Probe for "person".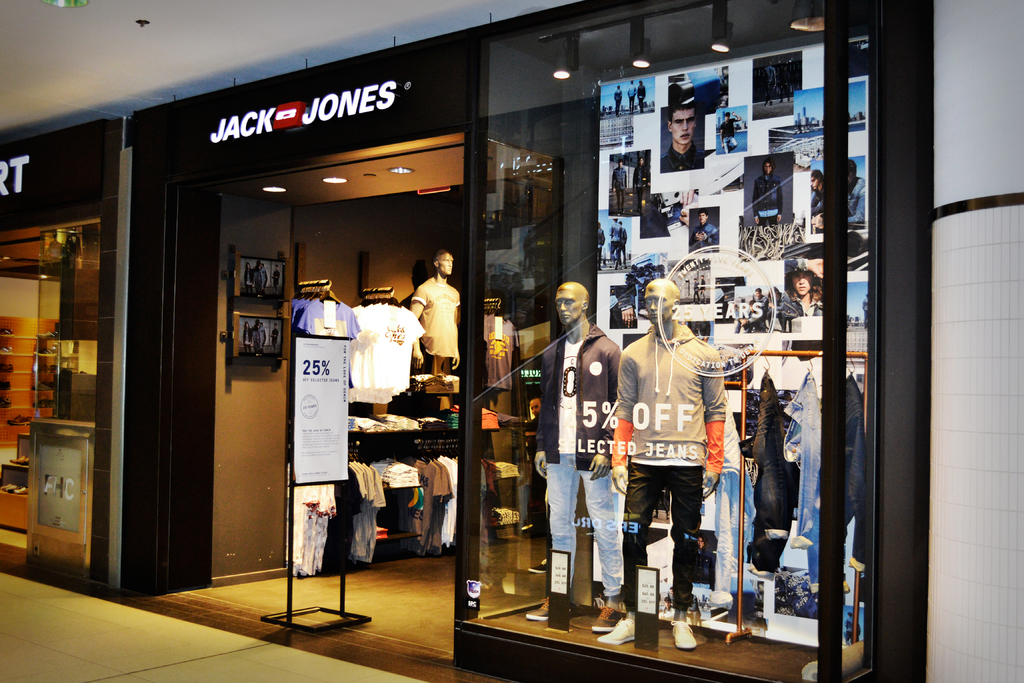
Probe result: l=264, t=263, r=268, b=290.
